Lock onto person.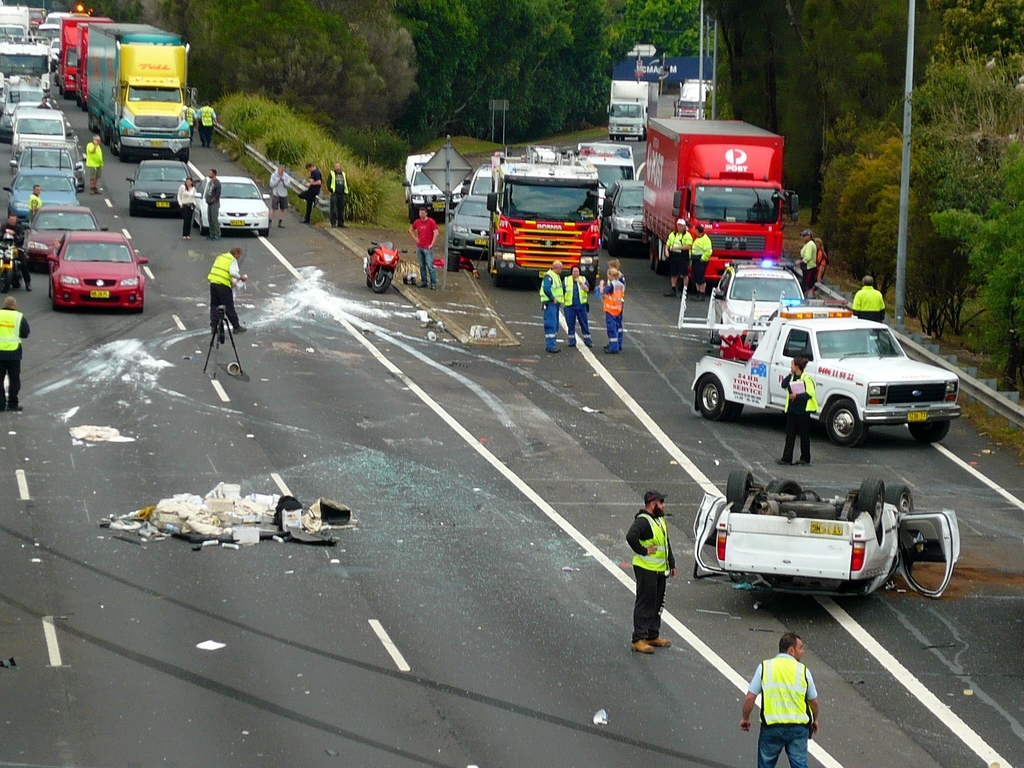
Locked: detection(776, 355, 820, 468).
